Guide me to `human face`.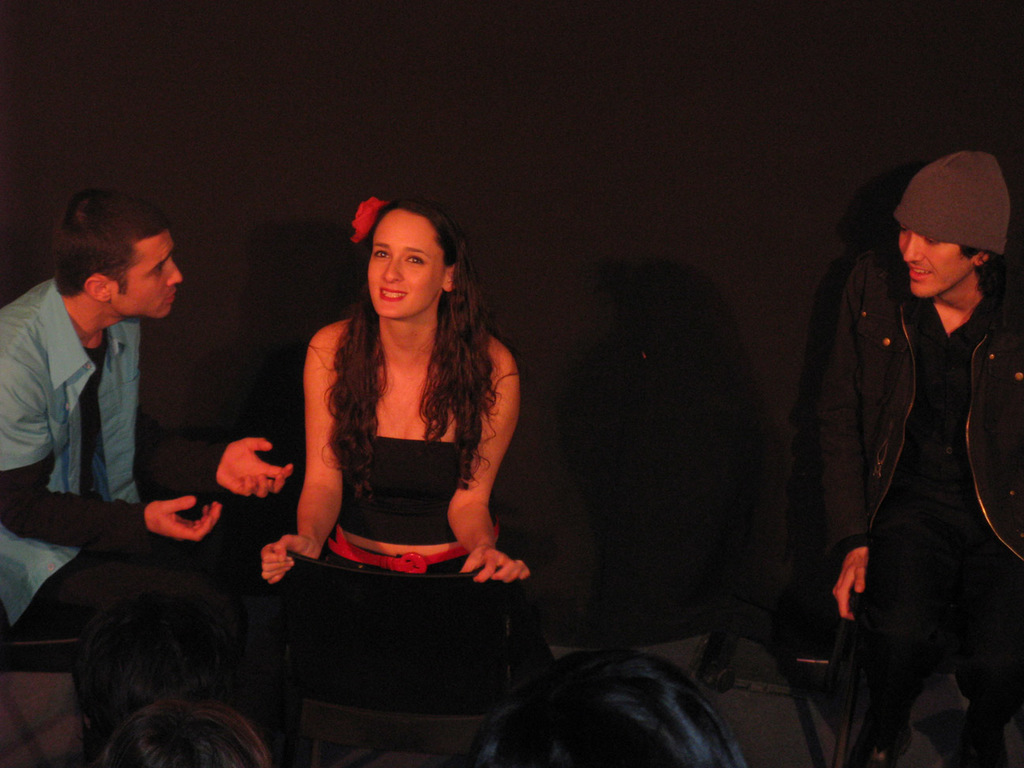
Guidance: (898, 221, 970, 299).
